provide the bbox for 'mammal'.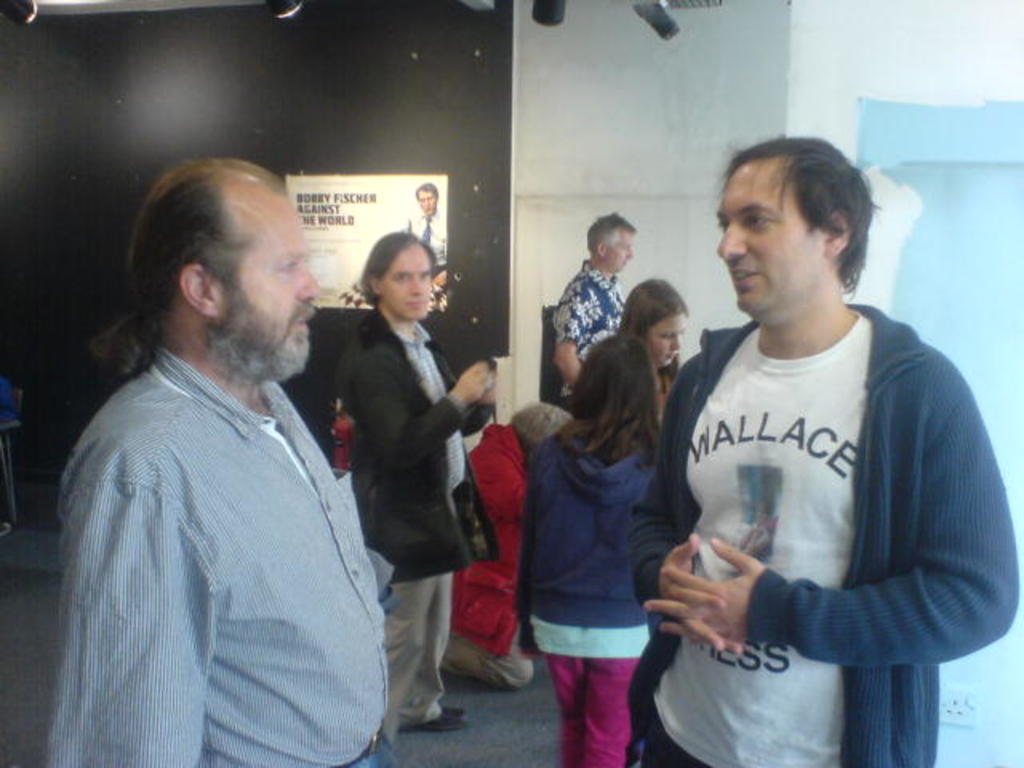
pyautogui.locateOnScreen(440, 397, 579, 693).
